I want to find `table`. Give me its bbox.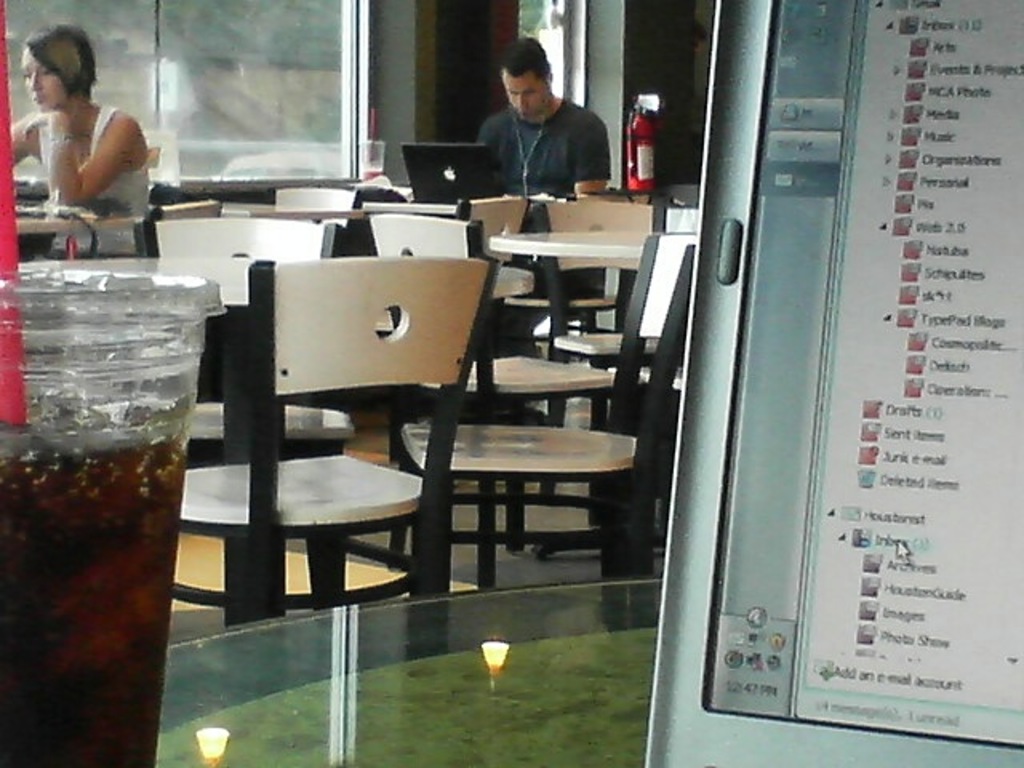
<box>221,205,366,224</box>.
